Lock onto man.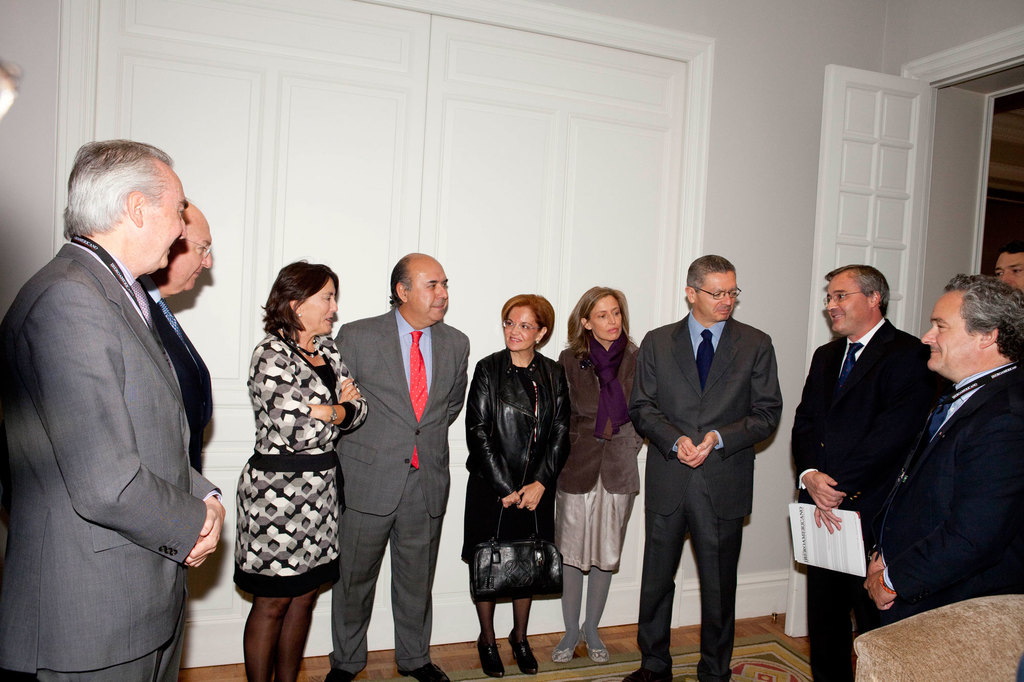
Locked: BBox(329, 249, 468, 681).
